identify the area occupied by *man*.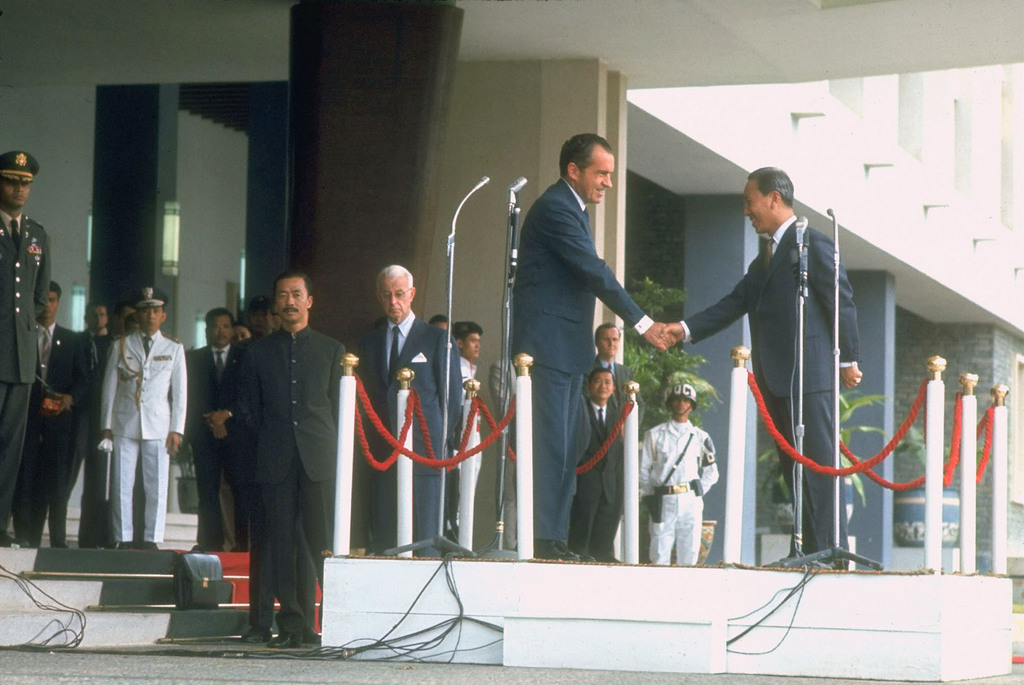
Area: {"x1": 196, "y1": 265, "x2": 339, "y2": 647}.
